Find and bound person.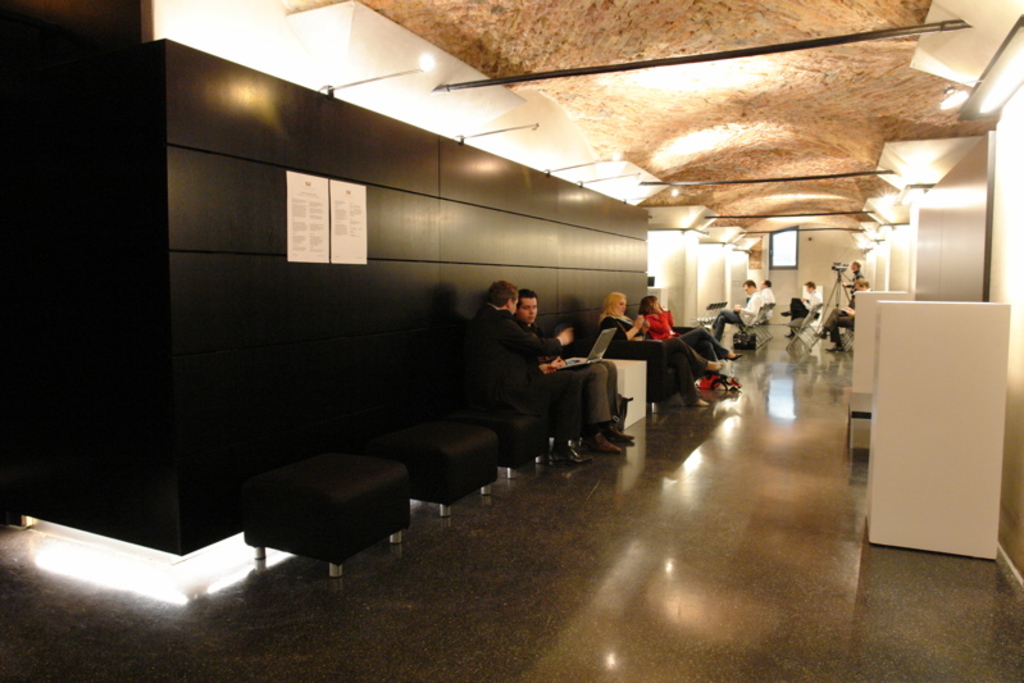
Bound: crop(470, 282, 588, 469).
